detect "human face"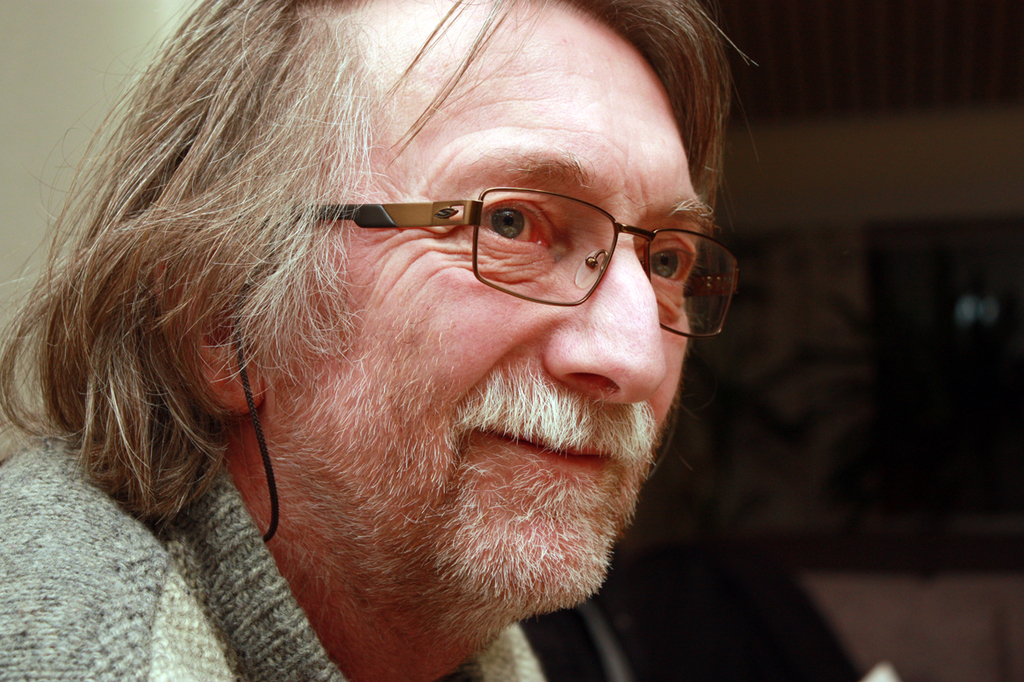
271 0 725 605
